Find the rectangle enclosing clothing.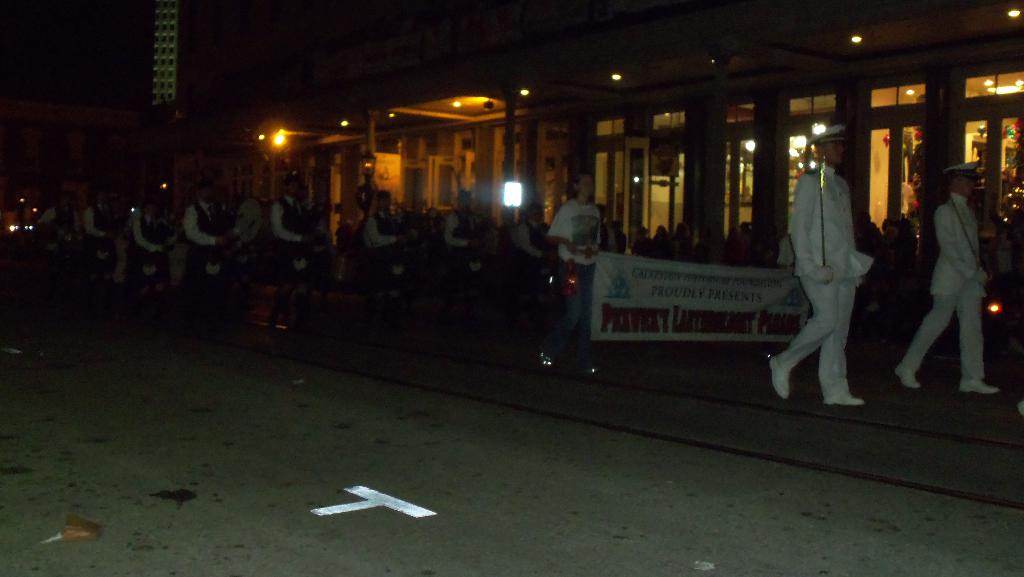
{"x1": 85, "y1": 209, "x2": 109, "y2": 262}.
